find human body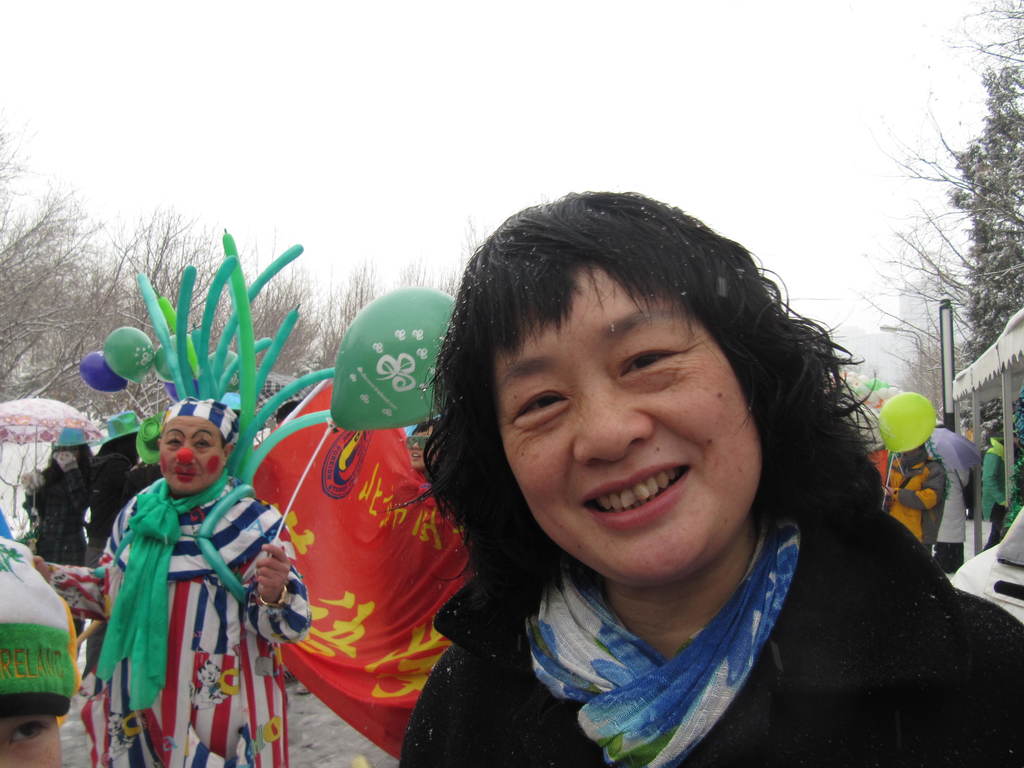
(left=932, top=463, right=973, bottom=569)
